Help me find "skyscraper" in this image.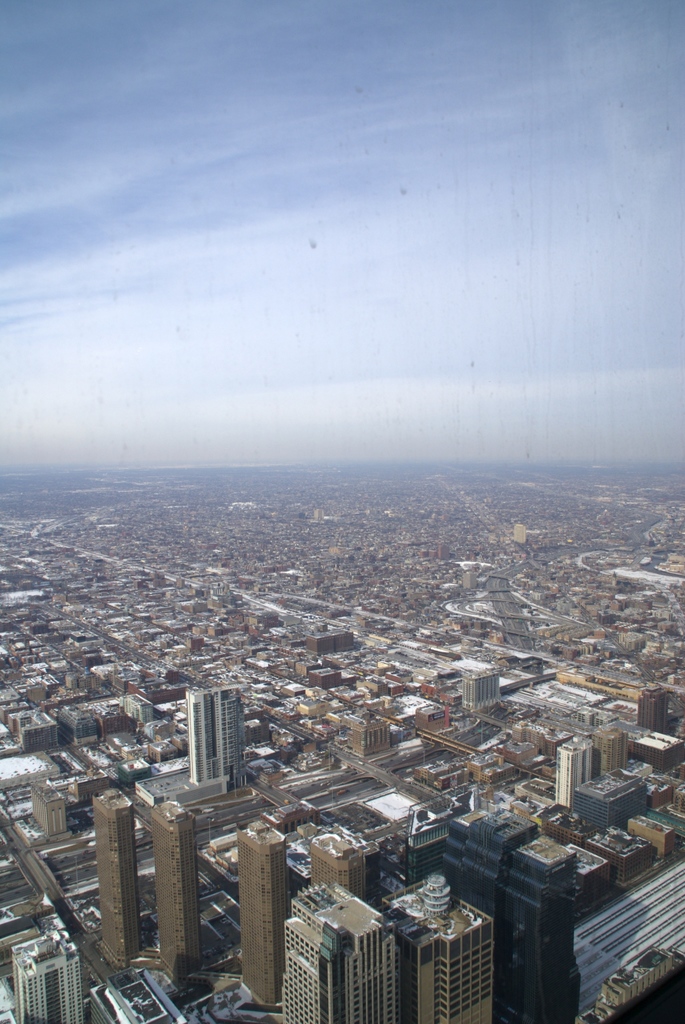
Found it: 158/801/201/982.
